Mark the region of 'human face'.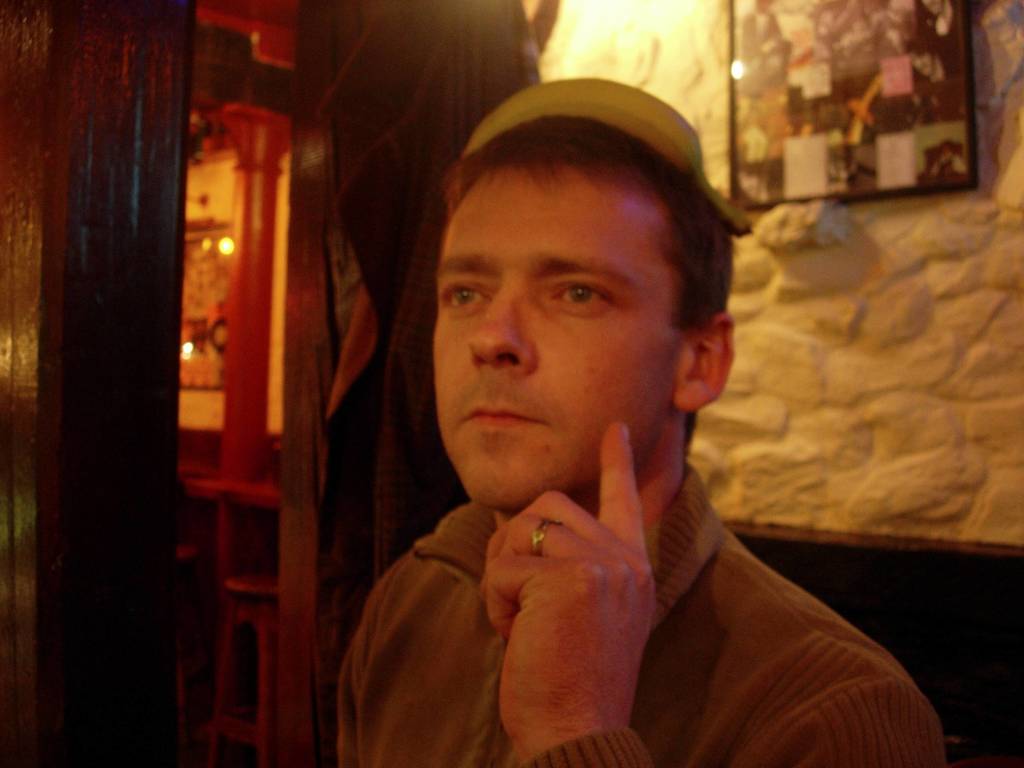
Region: bbox=[434, 158, 680, 510].
